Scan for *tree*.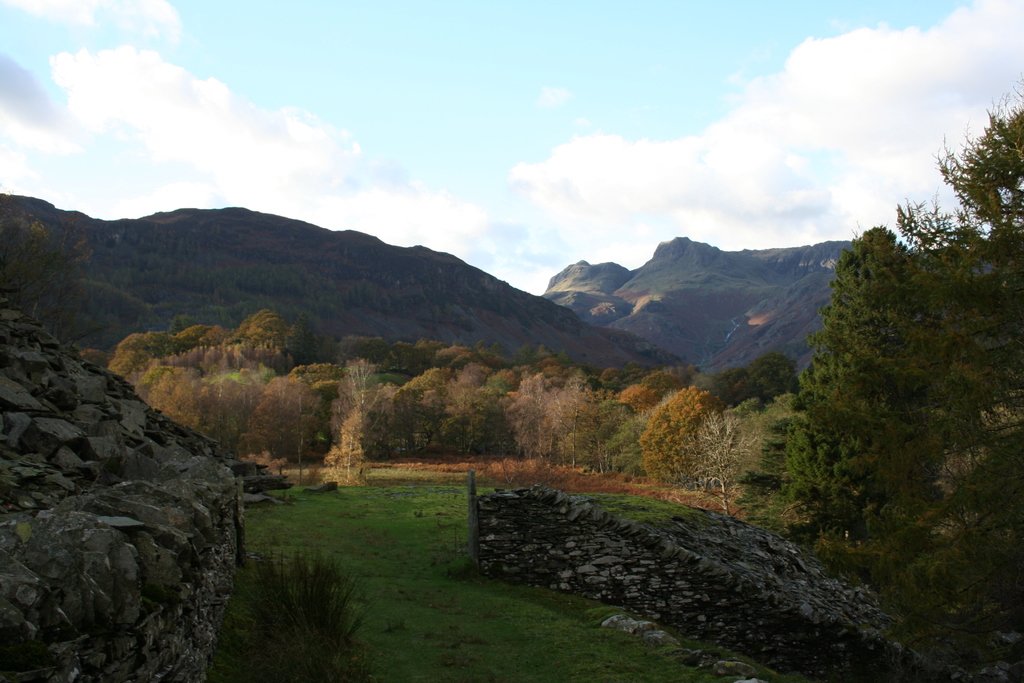
Scan result: crop(642, 399, 730, 486).
